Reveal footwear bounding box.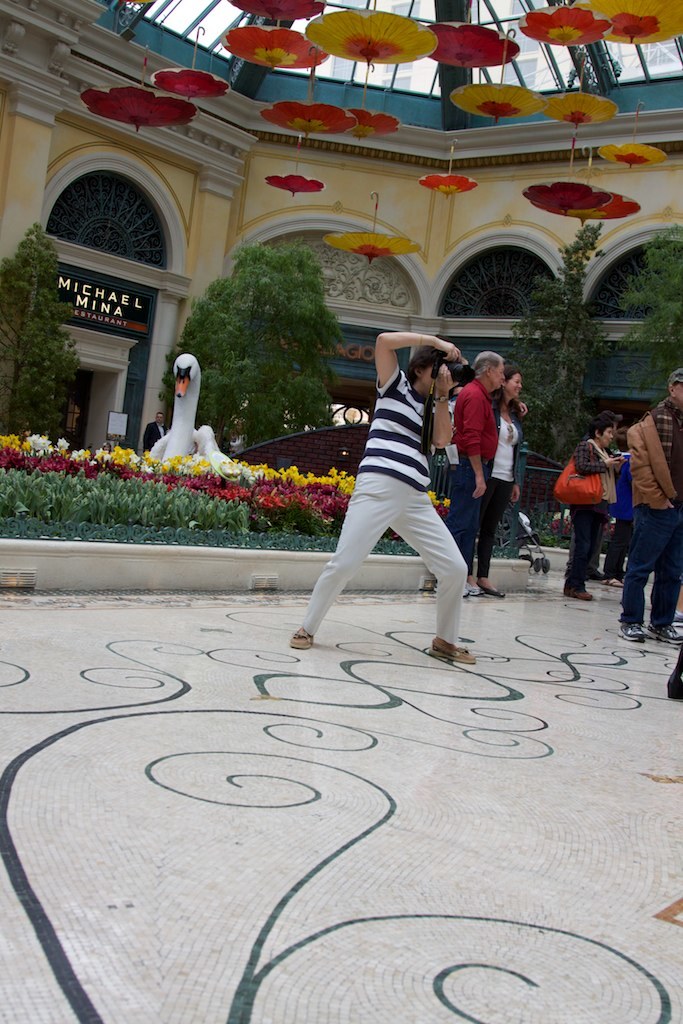
Revealed: [x1=598, y1=577, x2=621, y2=584].
